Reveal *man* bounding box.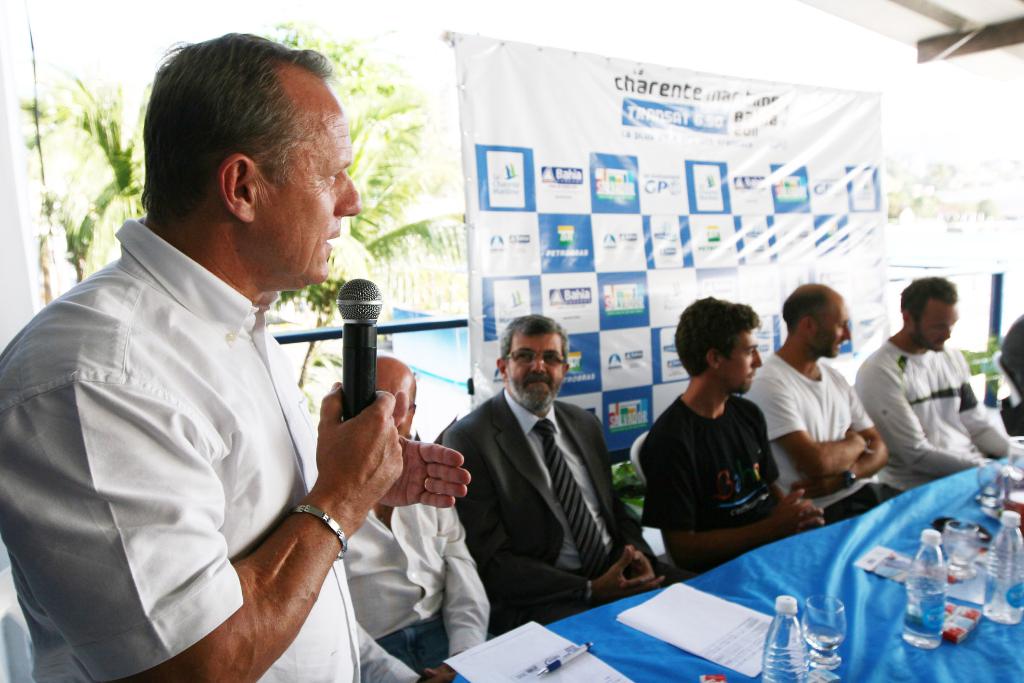
Revealed: (left=436, top=310, right=664, bottom=636).
